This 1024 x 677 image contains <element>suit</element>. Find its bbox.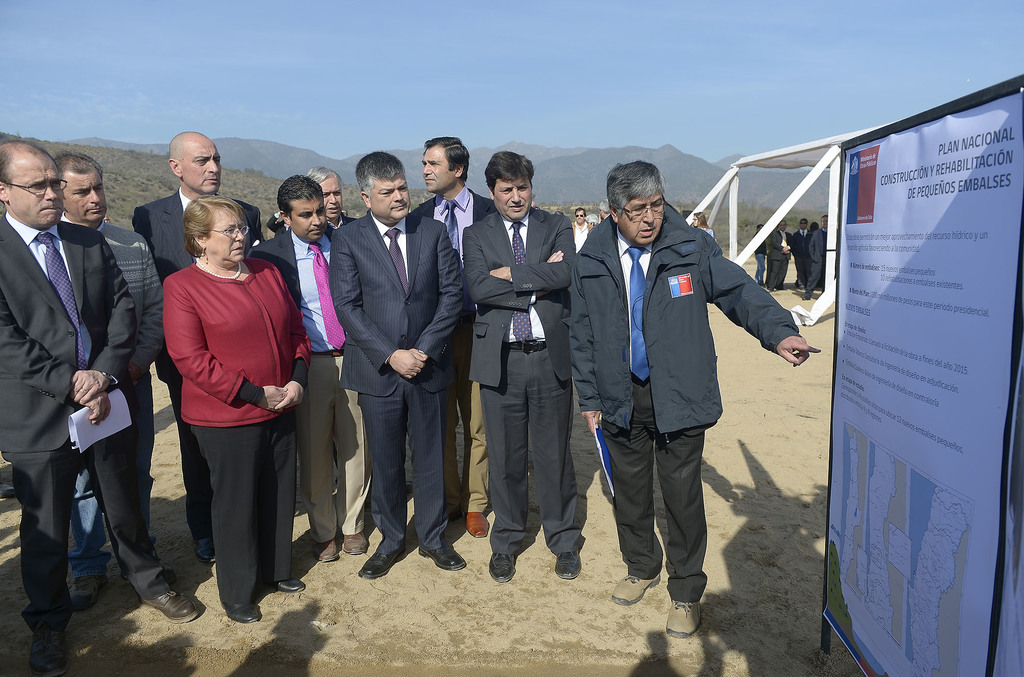
x1=278 y1=212 x2=356 y2=236.
